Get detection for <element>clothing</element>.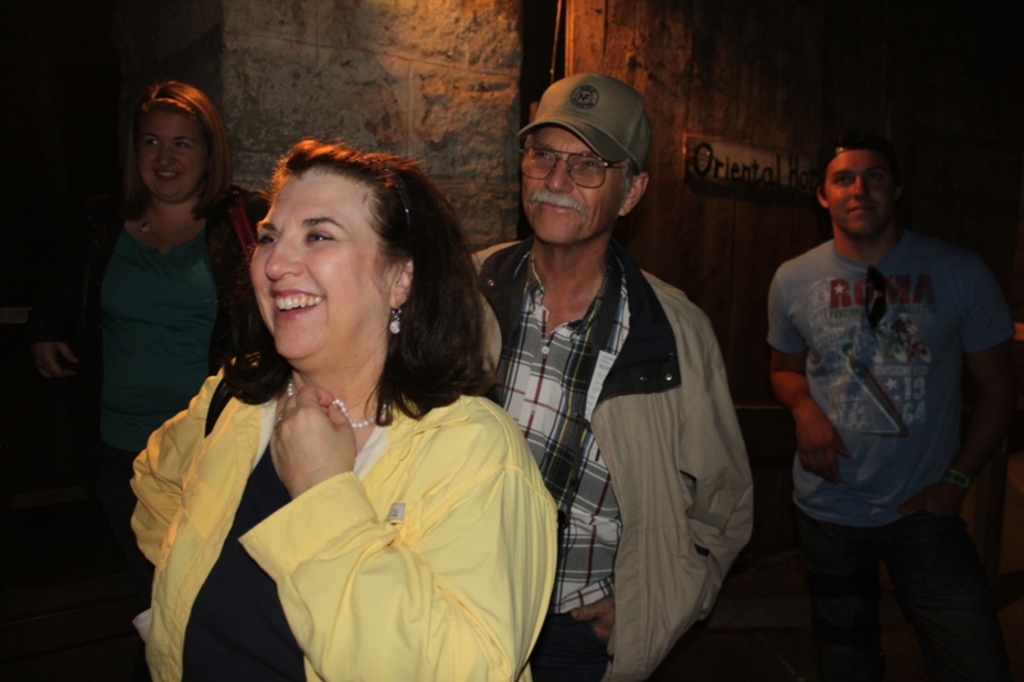
Detection: [467, 223, 764, 681].
